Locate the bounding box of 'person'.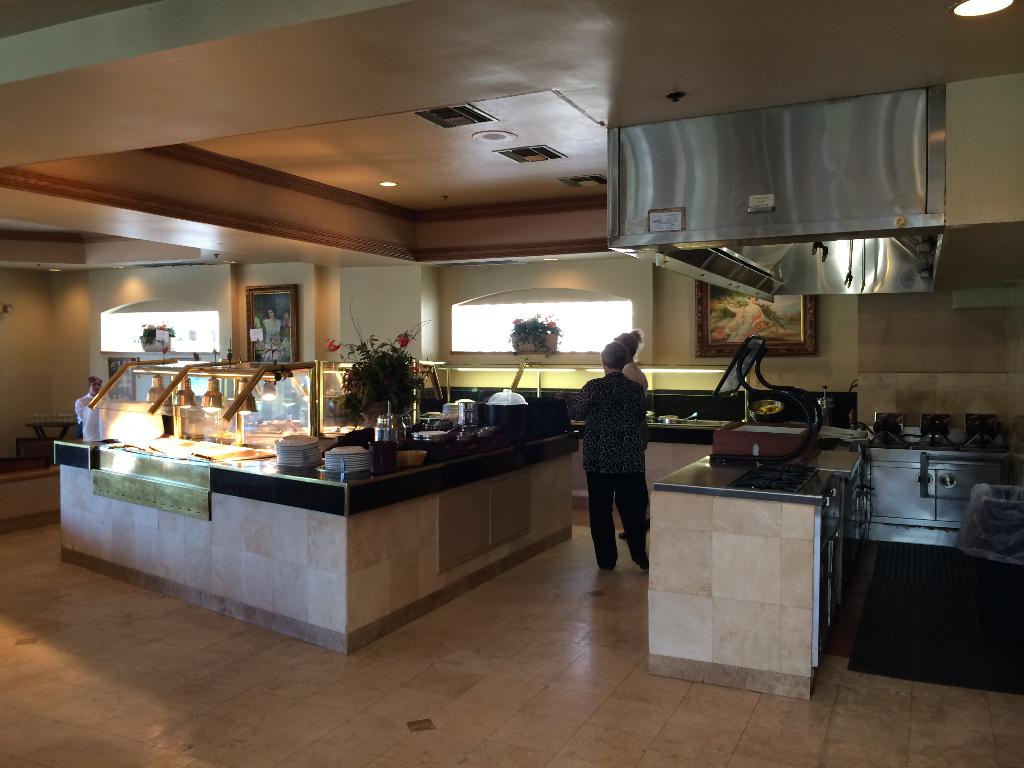
Bounding box: {"left": 264, "top": 303, "right": 282, "bottom": 360}.
